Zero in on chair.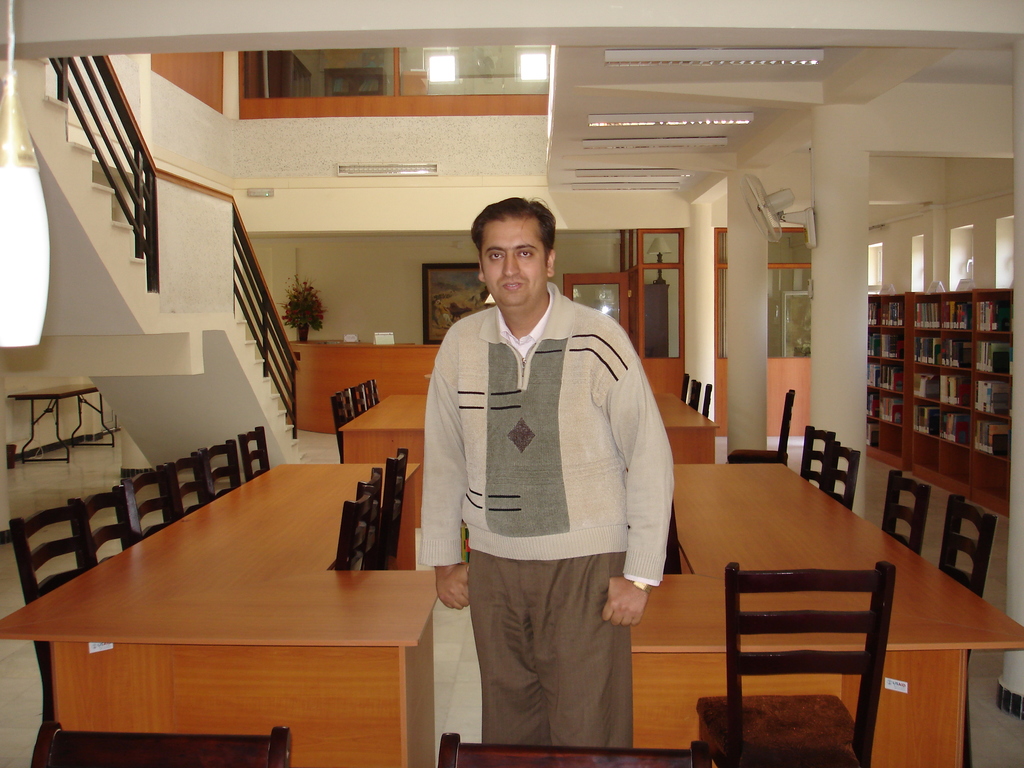
Zeroed in: left=690, top=378, right=703, bottom=410.
